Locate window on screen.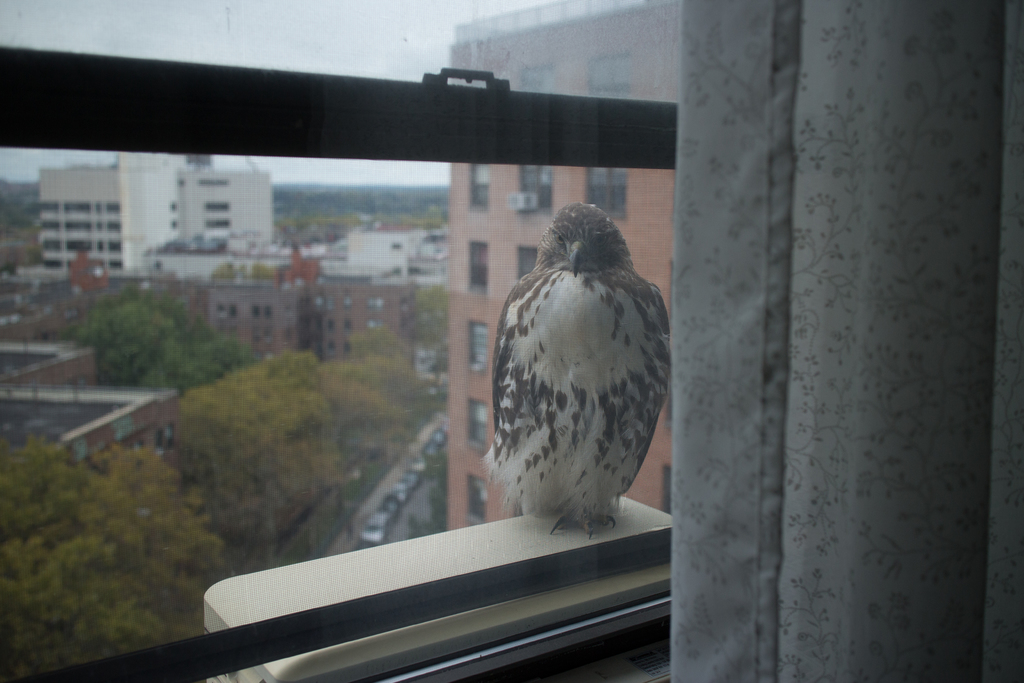
On screen at box=[465, 479, 492, 527].
